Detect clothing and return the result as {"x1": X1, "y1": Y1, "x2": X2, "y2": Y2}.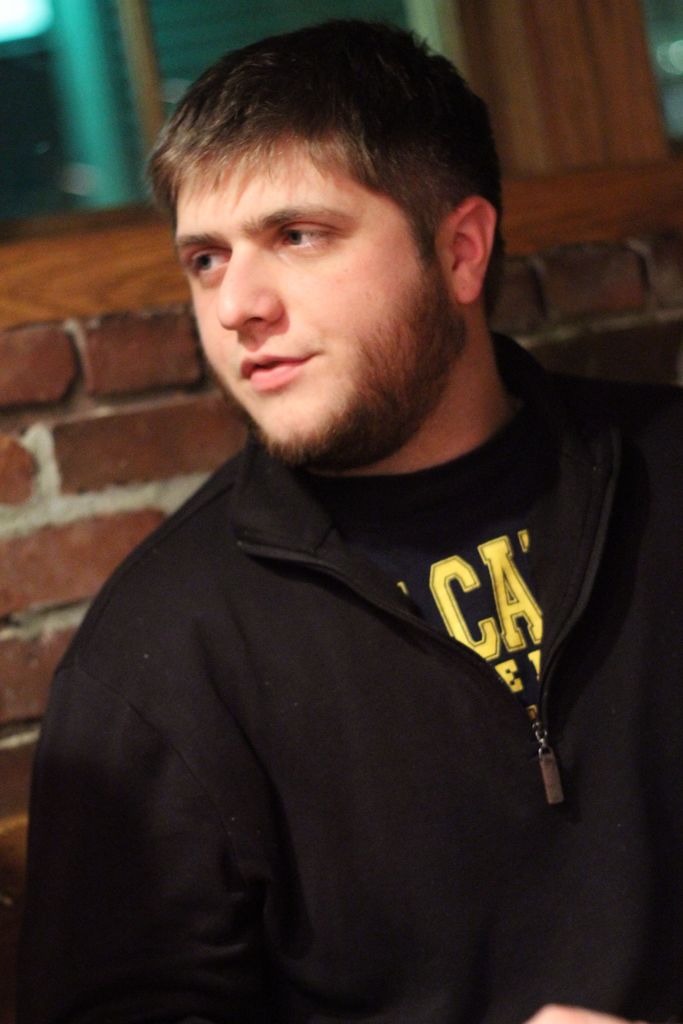
{"x1": 22, "y1": 321, "x2": 682, "y2": 1023}.
